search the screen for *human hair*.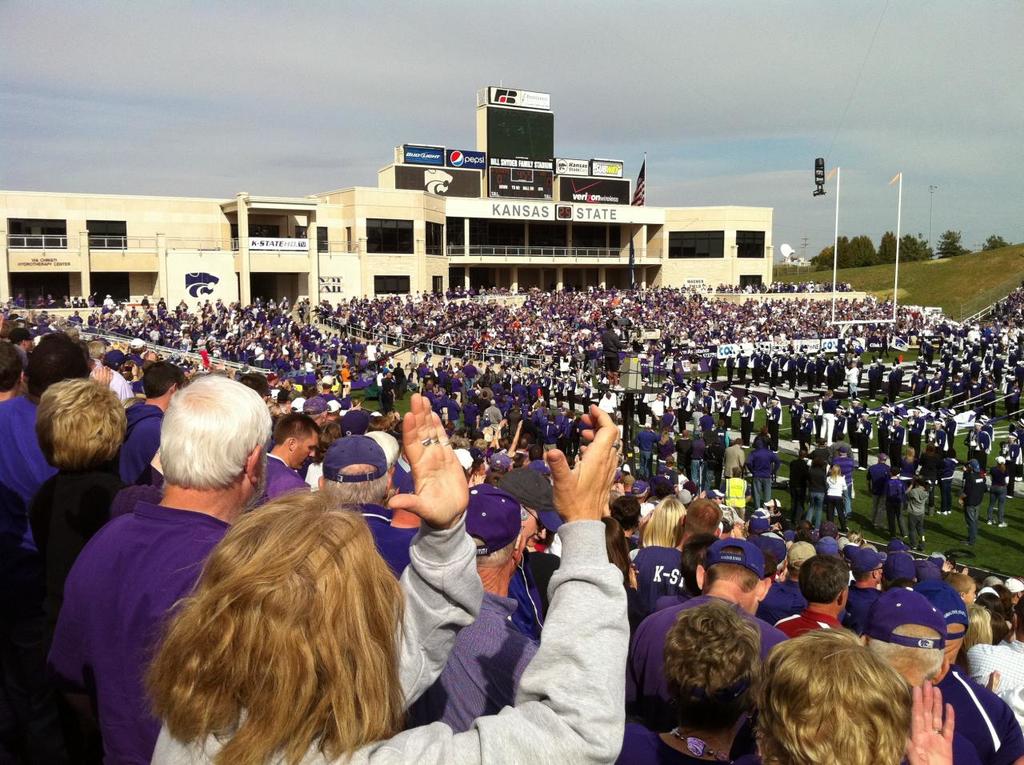
Found at bbox(686, 495, 718, 537).
